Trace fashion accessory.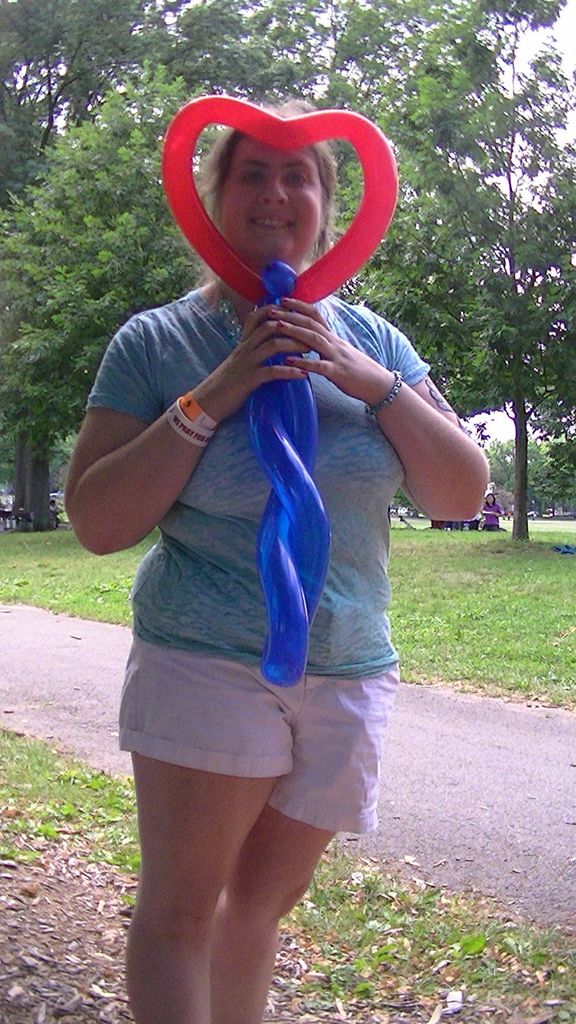
Traced to [164,388,218,449].
